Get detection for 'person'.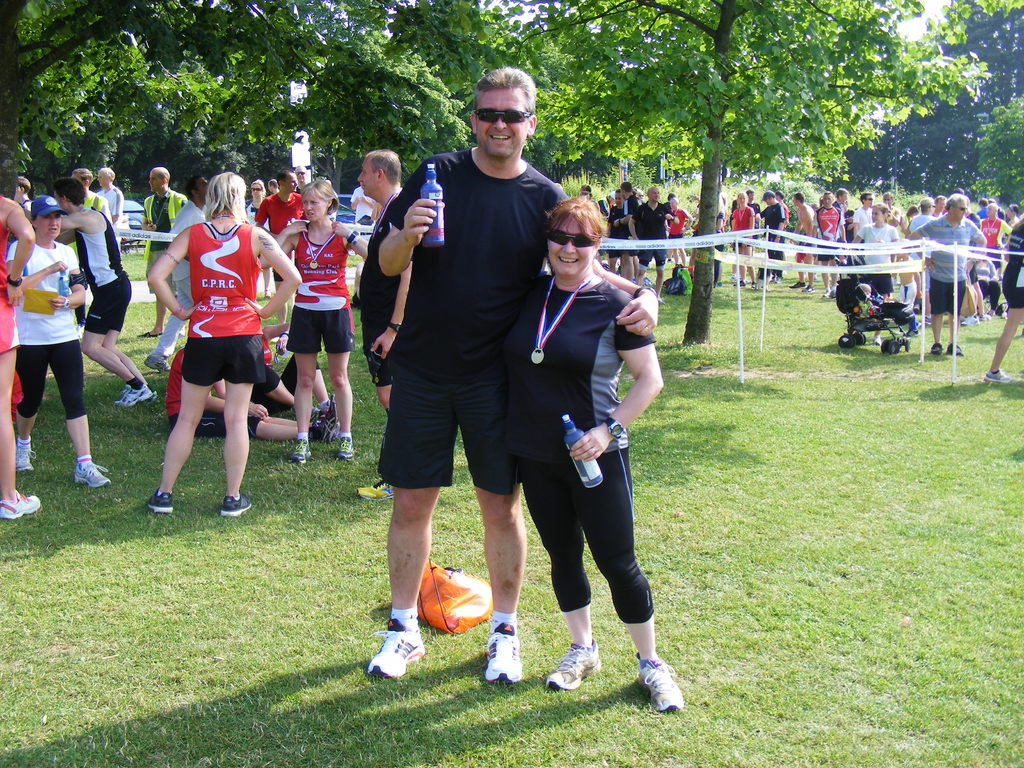
Detection: [790,192,817,285].
